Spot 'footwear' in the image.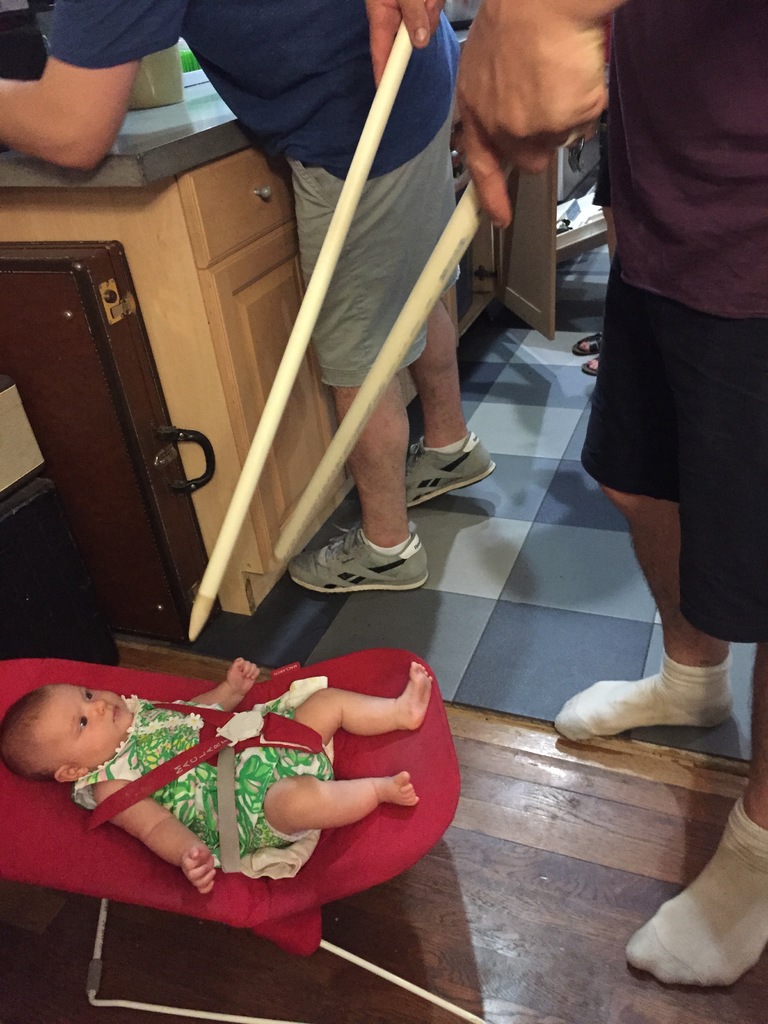
'footwear' found at [left=589, top=348, right=606, bottom=381].
